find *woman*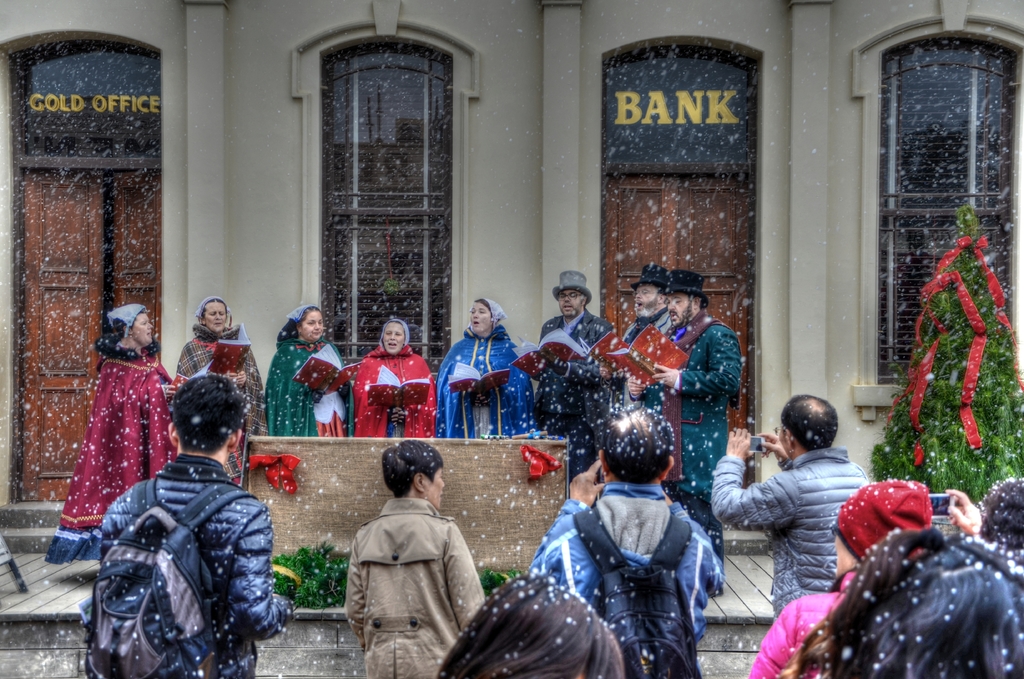
{"left": 56, "top": 318, "right": 170, "bottom": 536}
